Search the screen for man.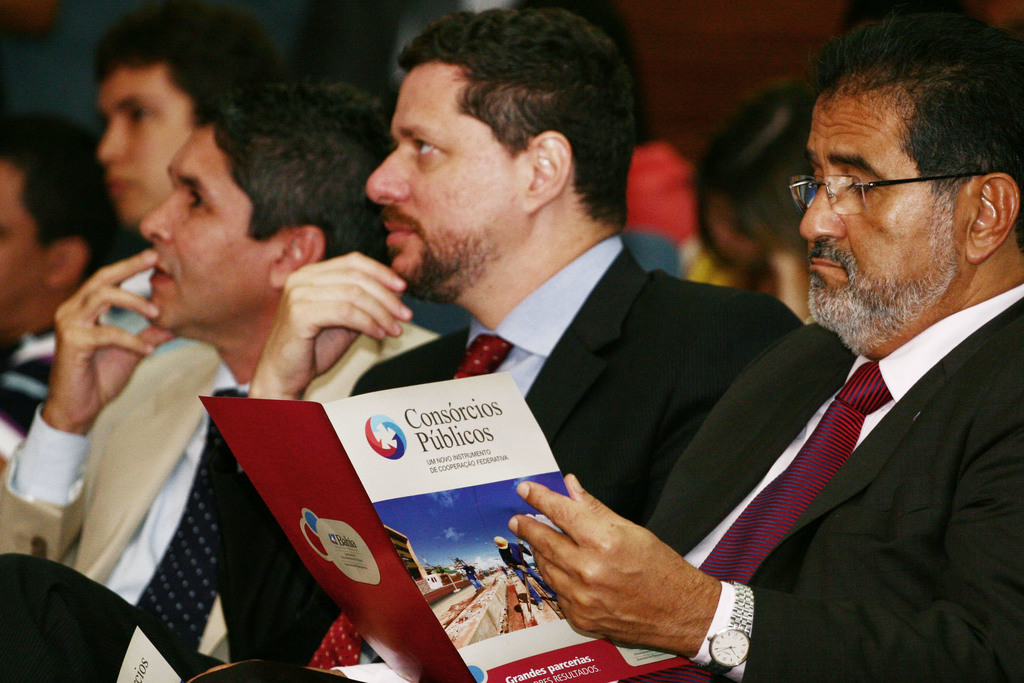
Found at 0 0 305 311.
